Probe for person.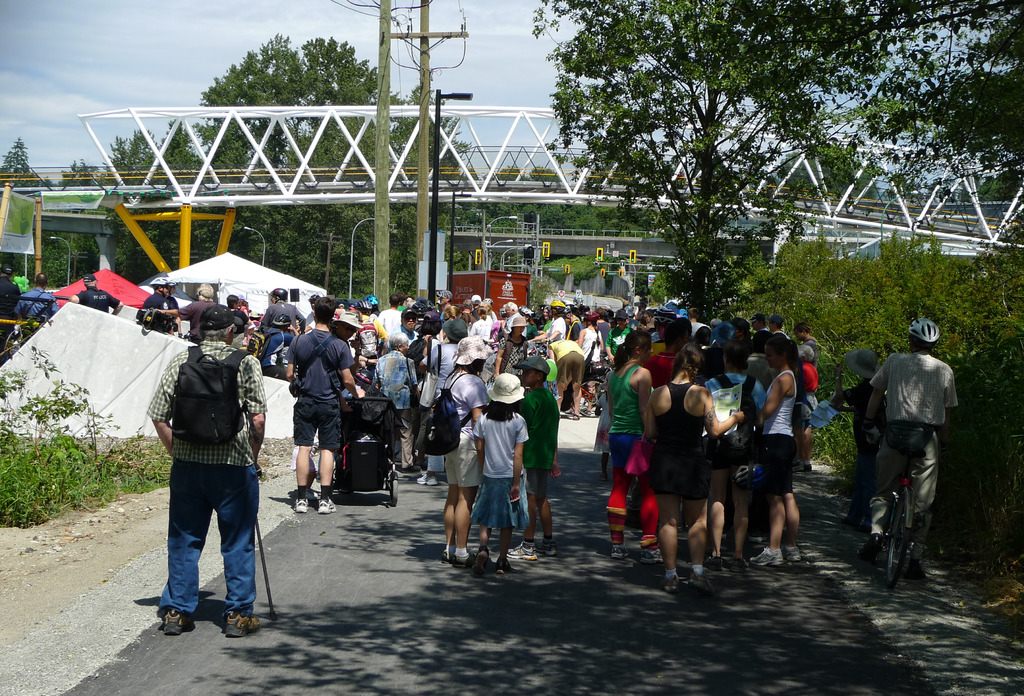
Probe result: pyautogui.locateOnScreen(226, 293, 256, 349).
